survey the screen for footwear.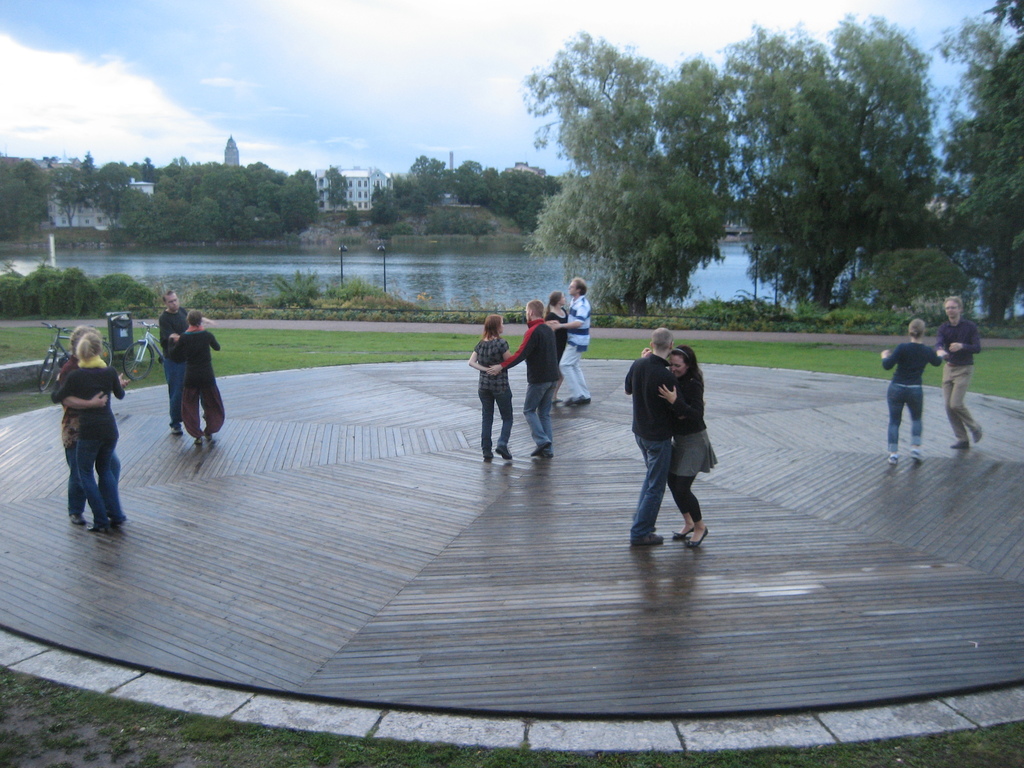
Survey found: bbox=(527, 439, 550, 455).
